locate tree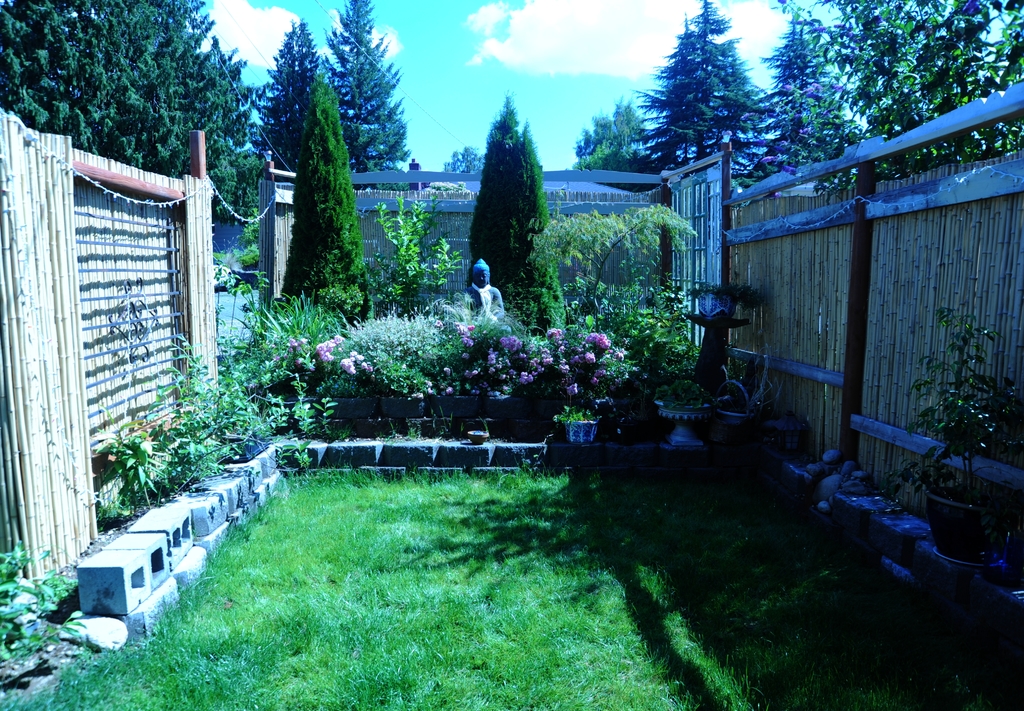
[813, 0, 1021, 152]
